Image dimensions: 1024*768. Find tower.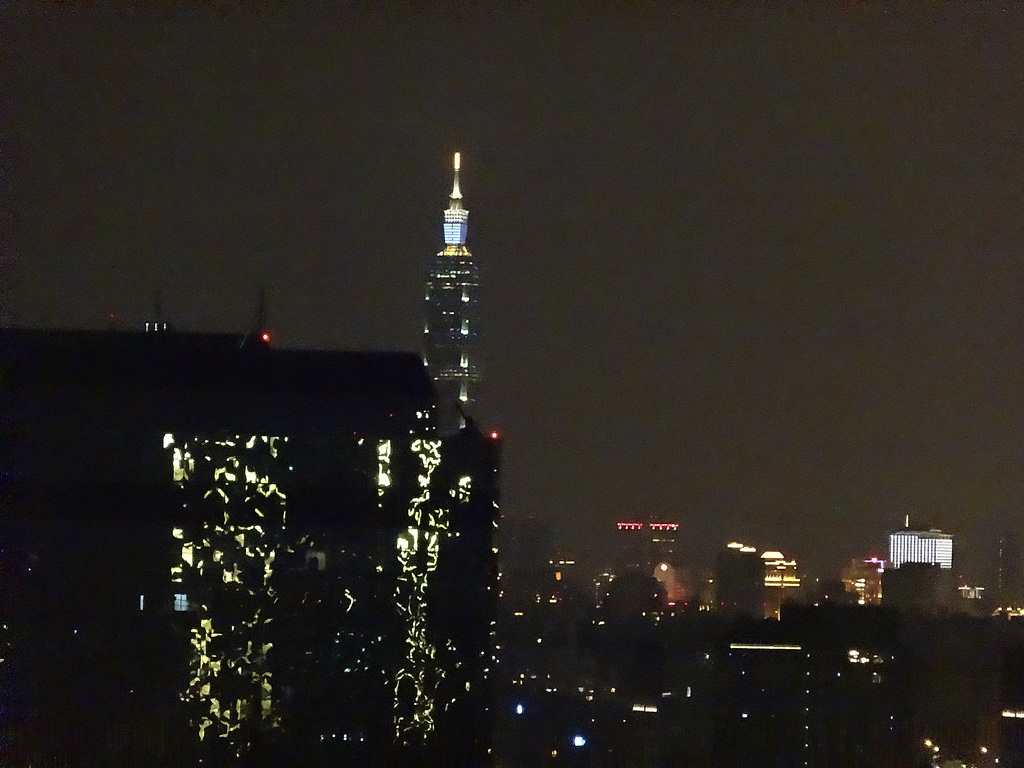
box(721, 543, 794, 650).
